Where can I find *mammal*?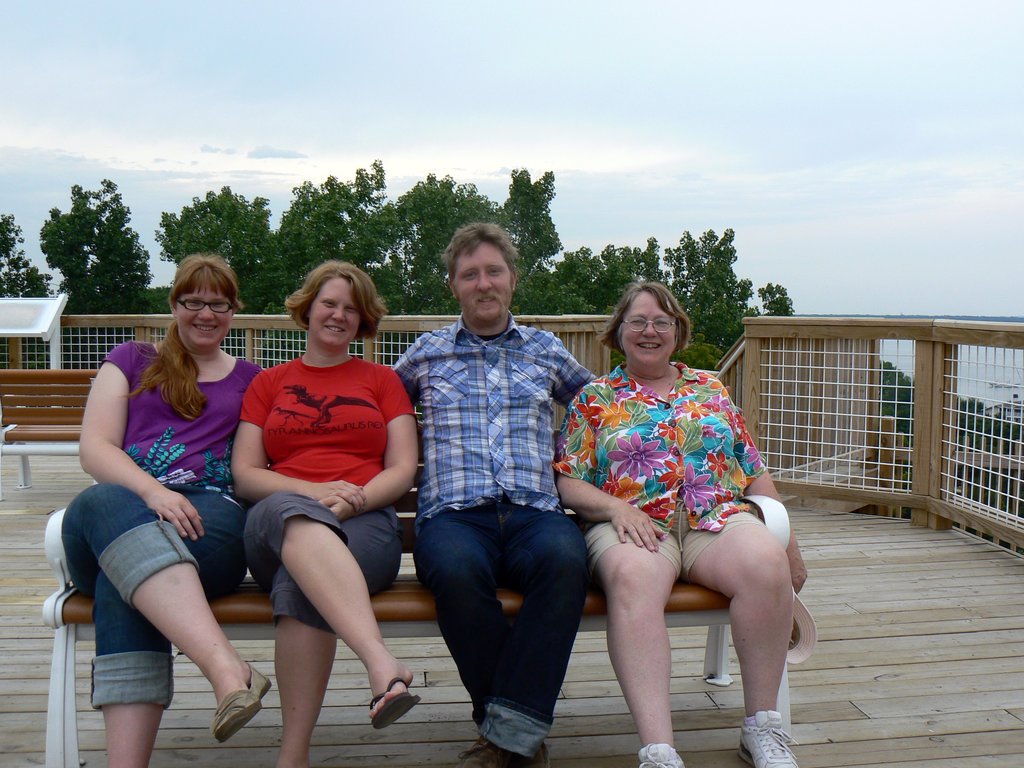
You can find it at {"x1": 551, "y1": 279, "x2": 809, "y2": 767}.
